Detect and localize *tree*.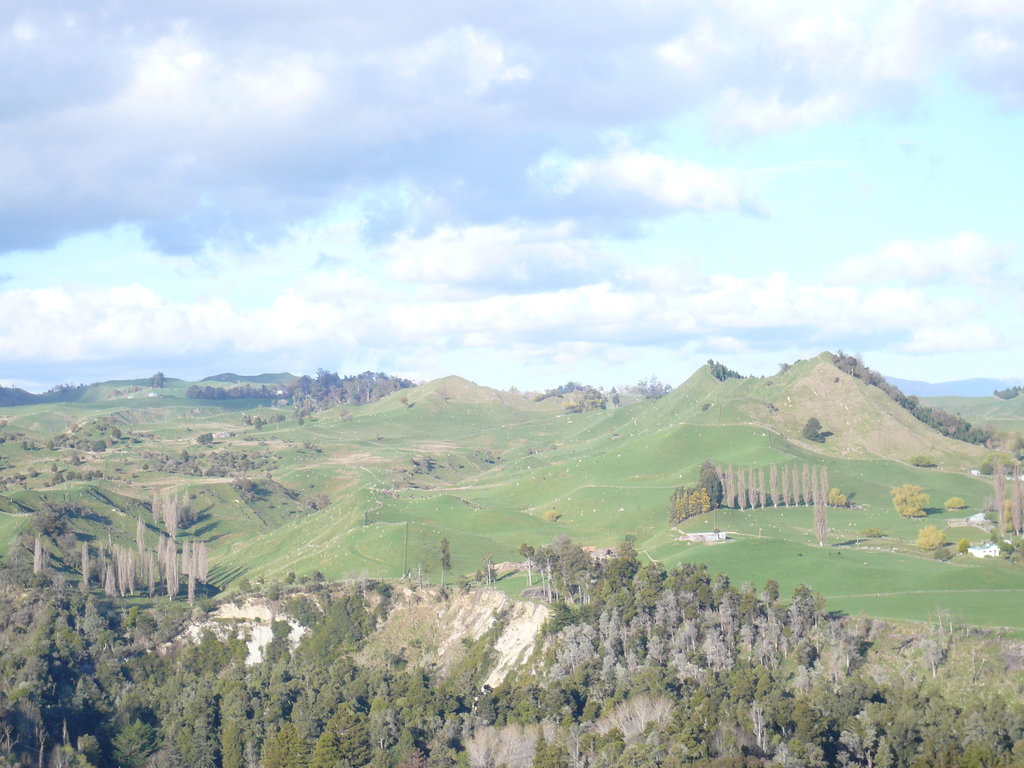
Localized at <region>778, 359, 788, 368</region>.
